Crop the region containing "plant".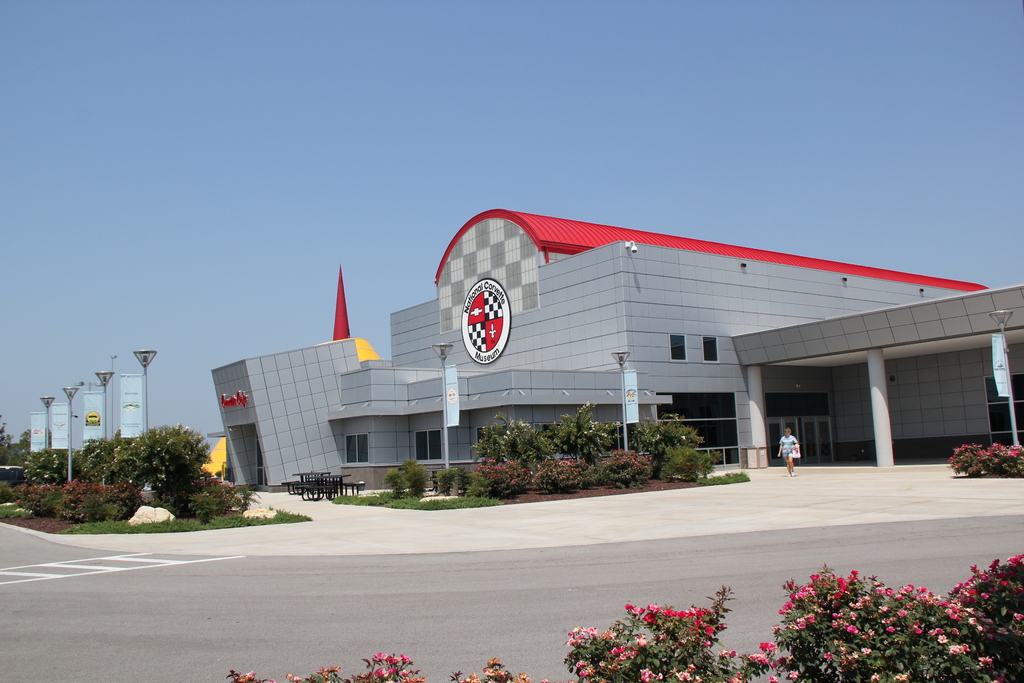
Crop region: <region>475, 404, 588, 497</region>.
